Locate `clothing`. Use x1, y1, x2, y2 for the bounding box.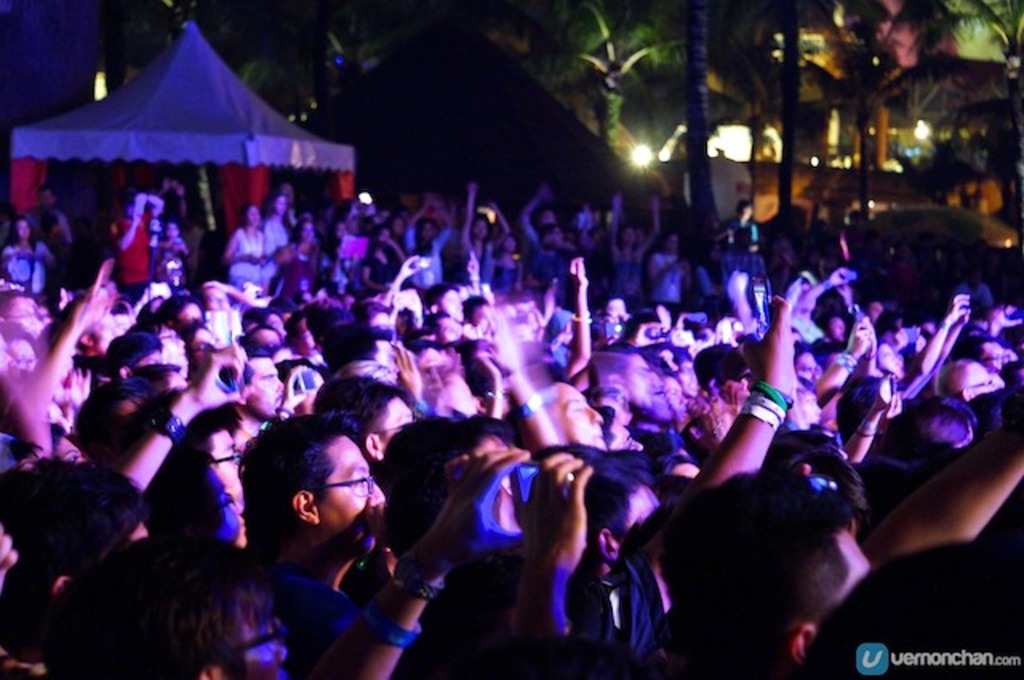
728, 216, 754, 253.
